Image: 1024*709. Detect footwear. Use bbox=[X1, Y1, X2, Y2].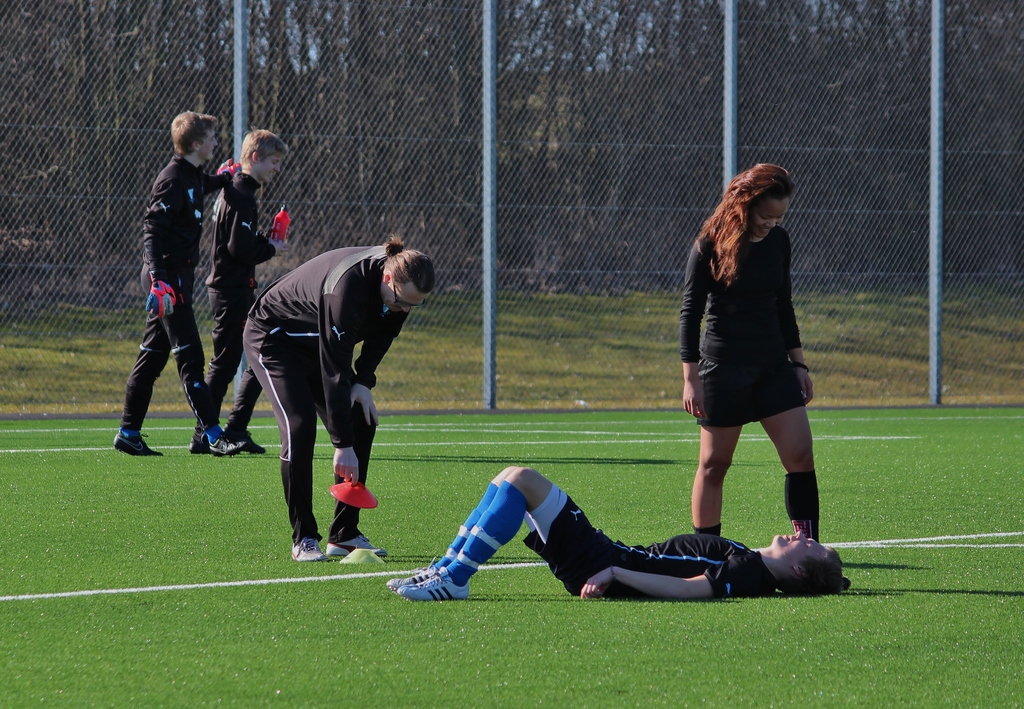
bbox=[112, 433, 161, 456].
